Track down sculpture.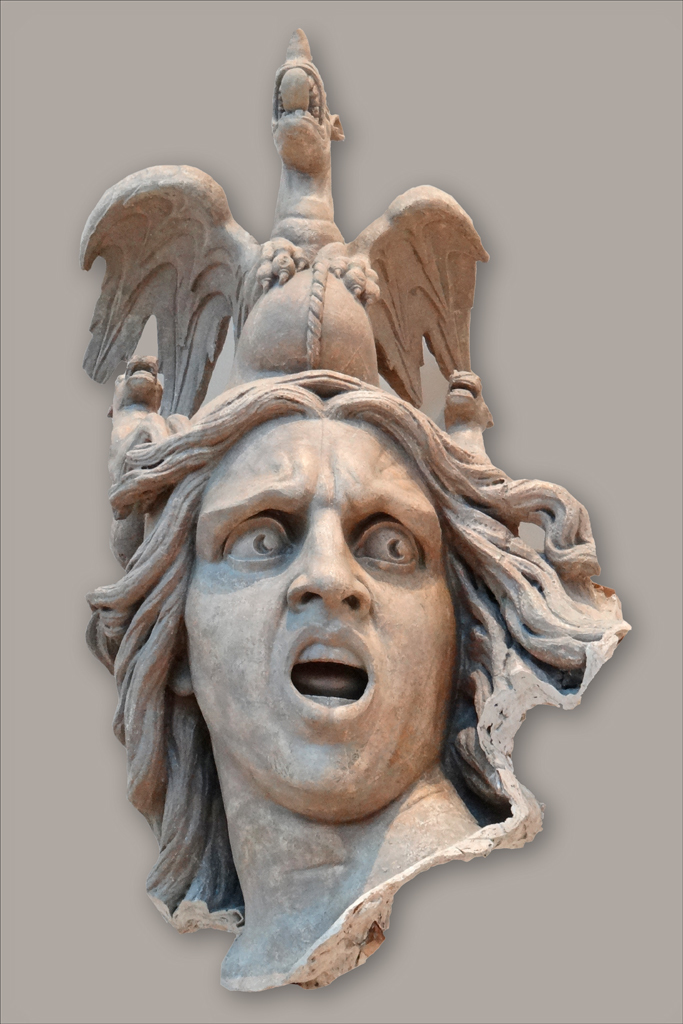
Tracked to BBox(73, 255, 624, 994).
